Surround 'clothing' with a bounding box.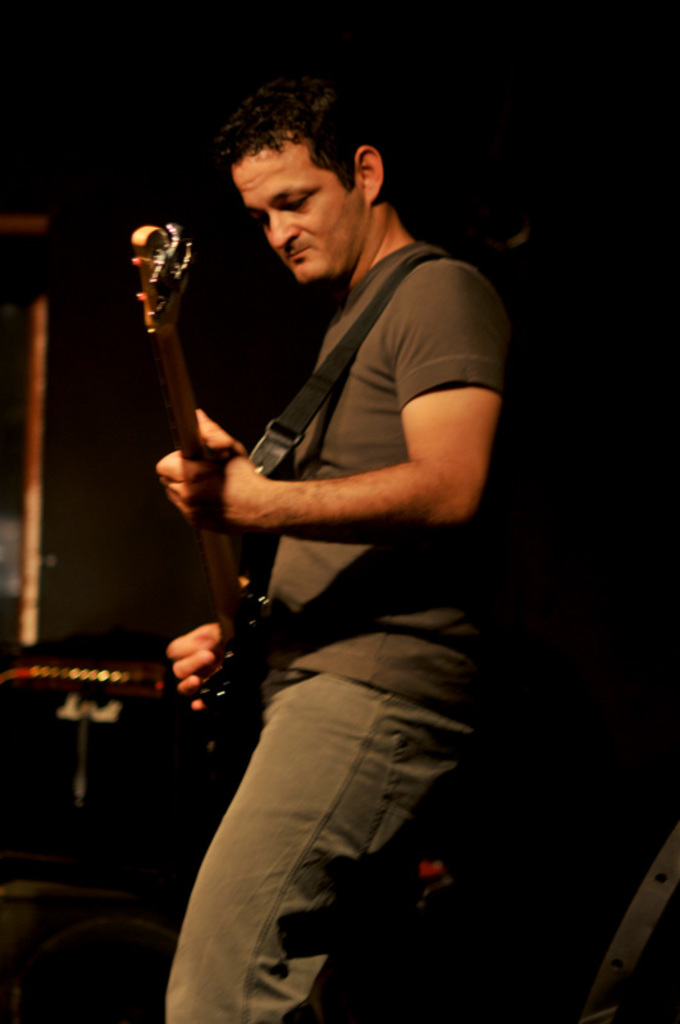
Rect(149, 234, 571, 1023).
